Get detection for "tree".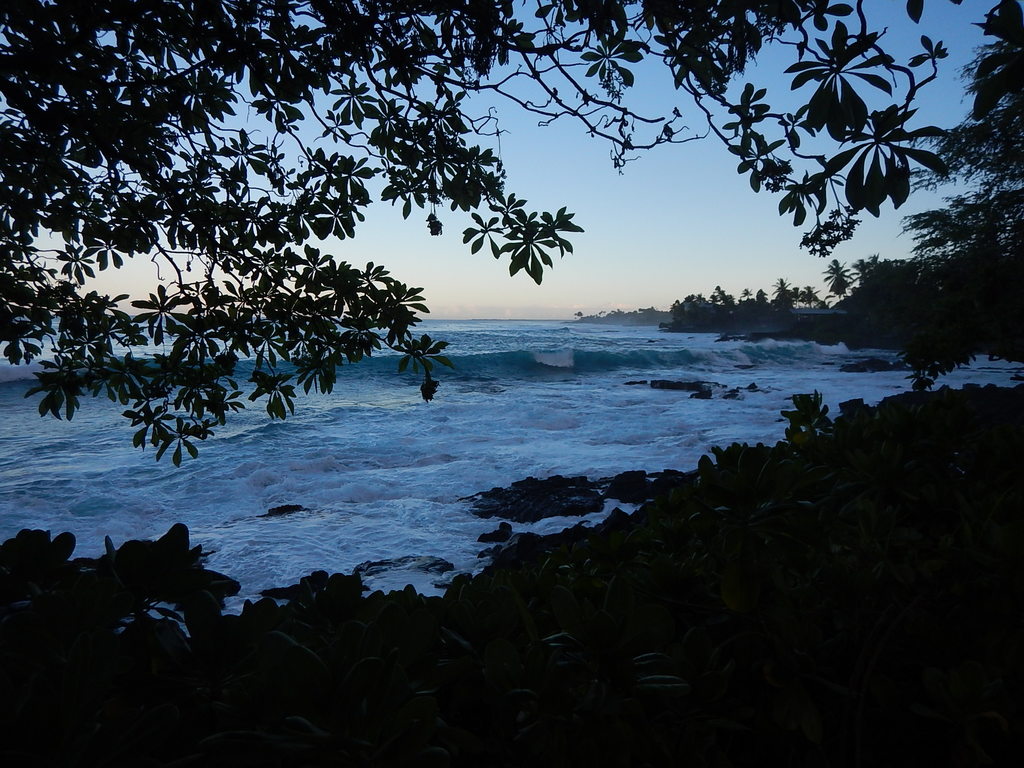
Detection: box(872, 1, 1023, 401).
